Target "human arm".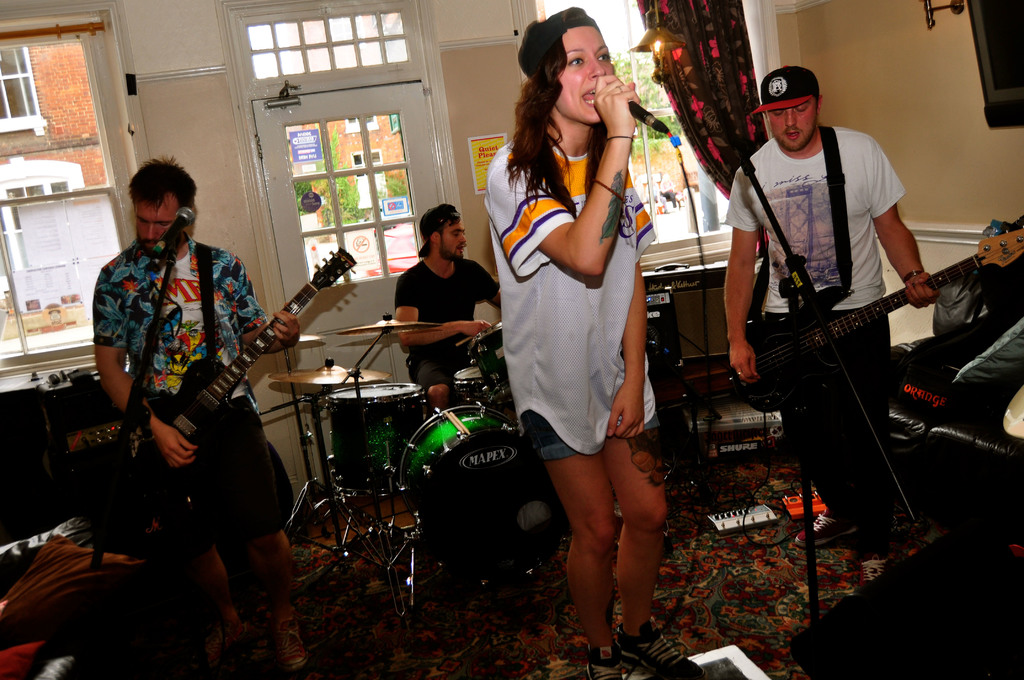
Target region: <bbox>90, 271, 194, 471</bbox>.
